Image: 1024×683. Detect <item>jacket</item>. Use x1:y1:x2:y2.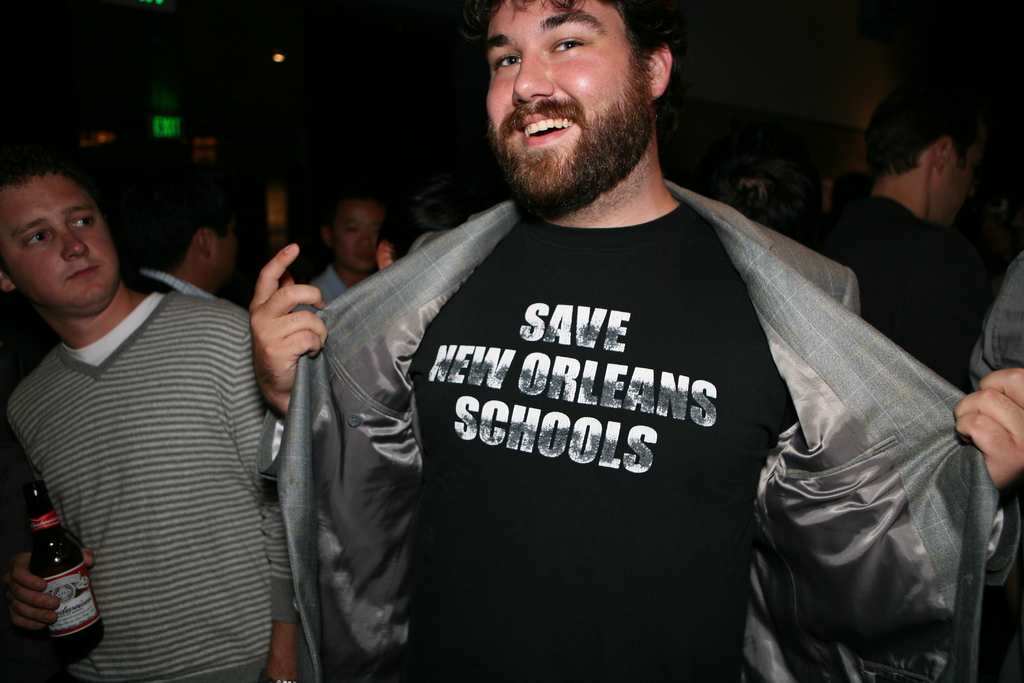
228:114:987:655.
